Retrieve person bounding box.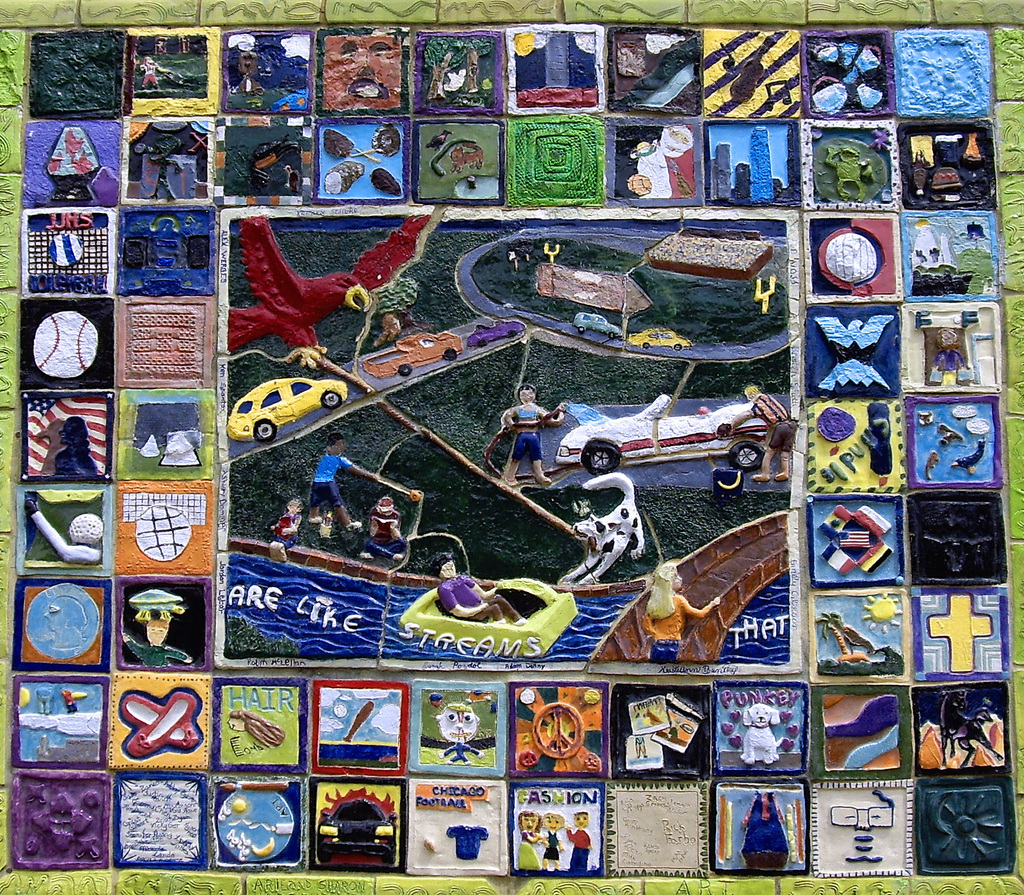
Bounding box: 628:125:696:196.
